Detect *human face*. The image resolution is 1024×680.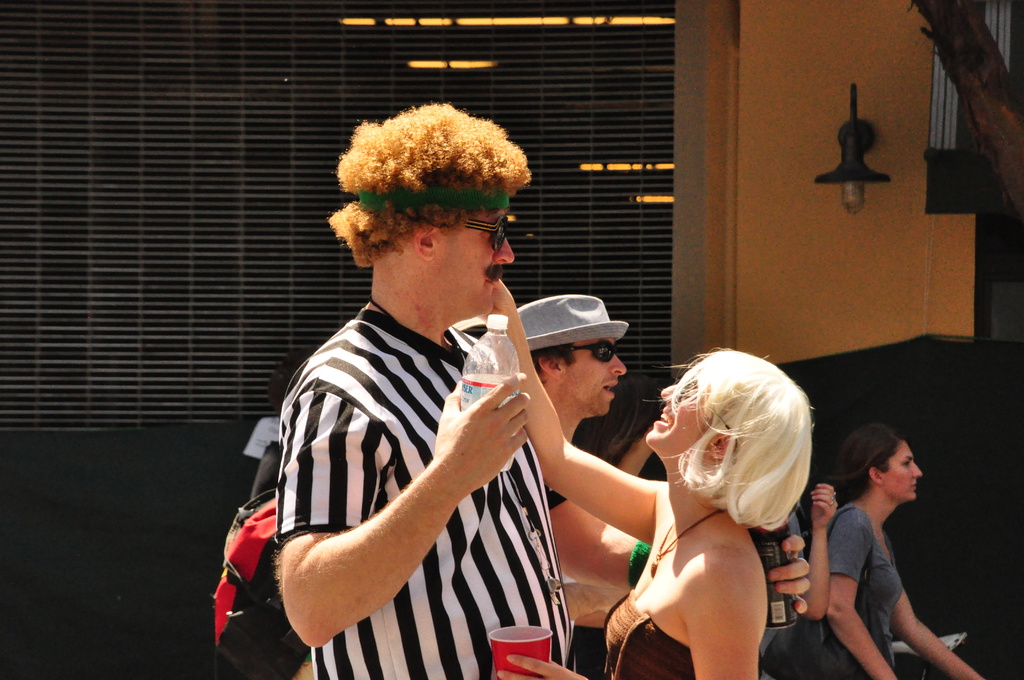
<bbox>640, 373, 710, 446</bbox>.
